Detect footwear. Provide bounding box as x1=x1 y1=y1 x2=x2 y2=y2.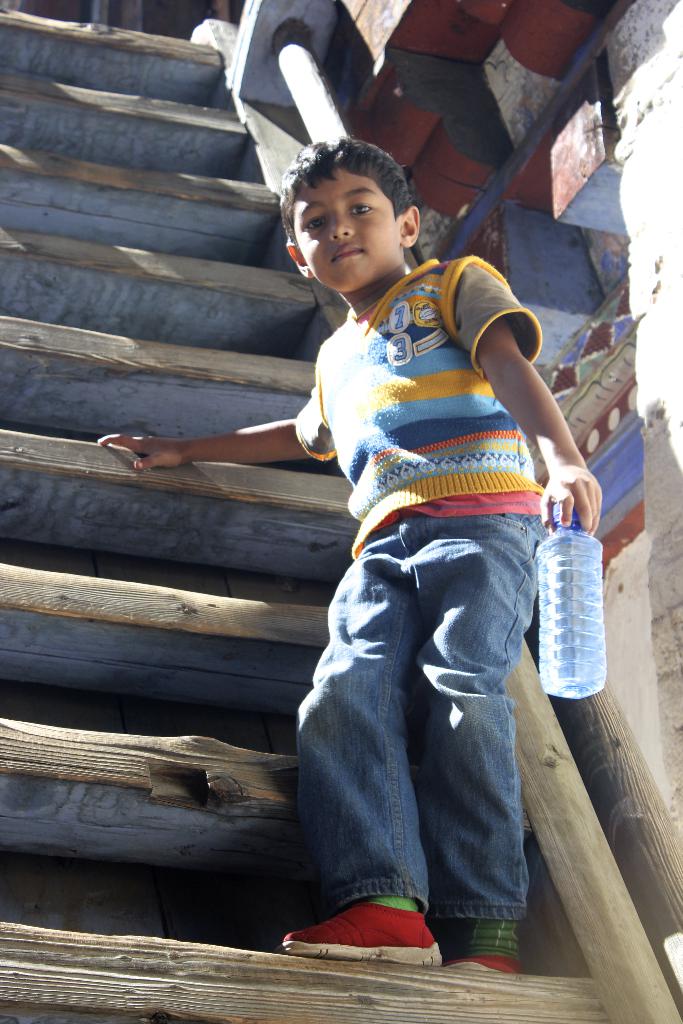
x1=445 y1=948 x2=520 y2=977.
